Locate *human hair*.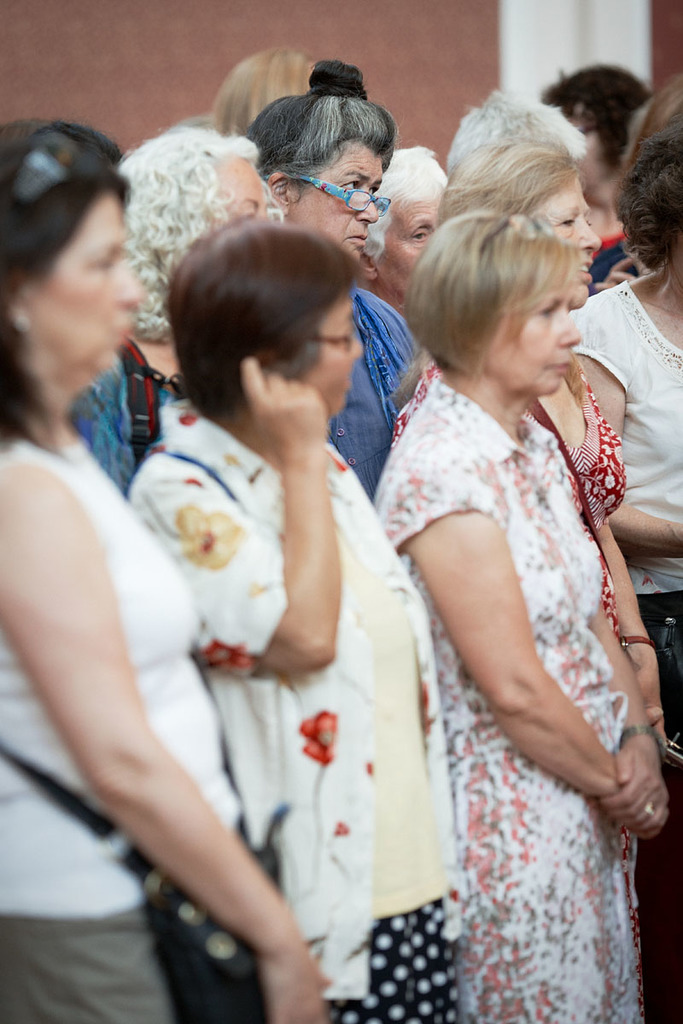
Bounding box: pyautogui.locateOnScreen(441, 144, 581, 225).
